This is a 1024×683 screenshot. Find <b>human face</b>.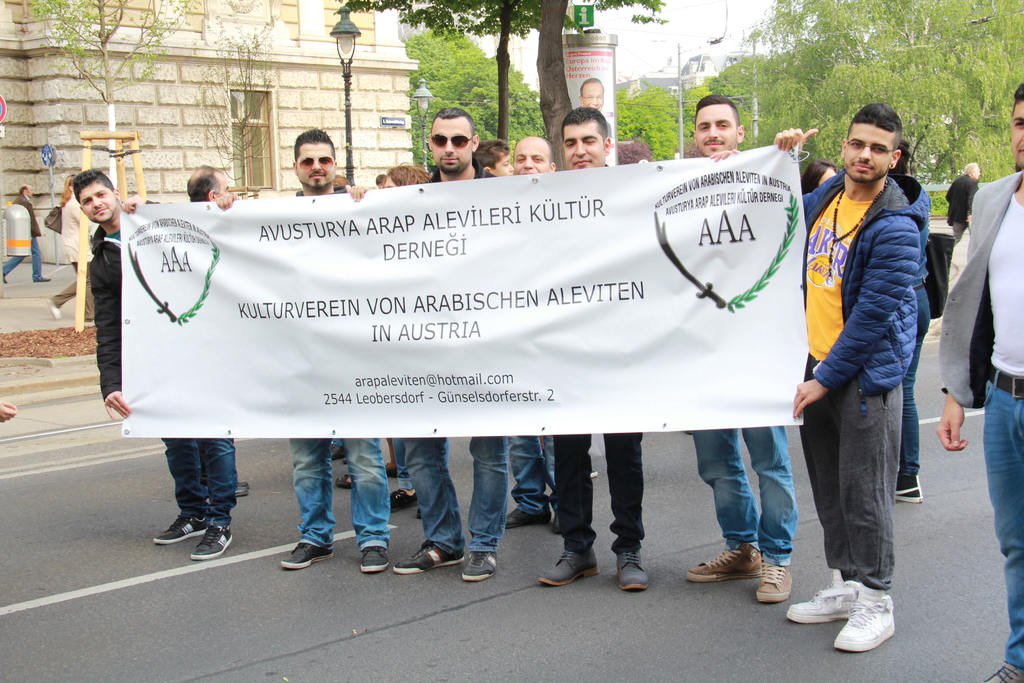
Bounding box: bbox=[81, 180, 116, 224].
